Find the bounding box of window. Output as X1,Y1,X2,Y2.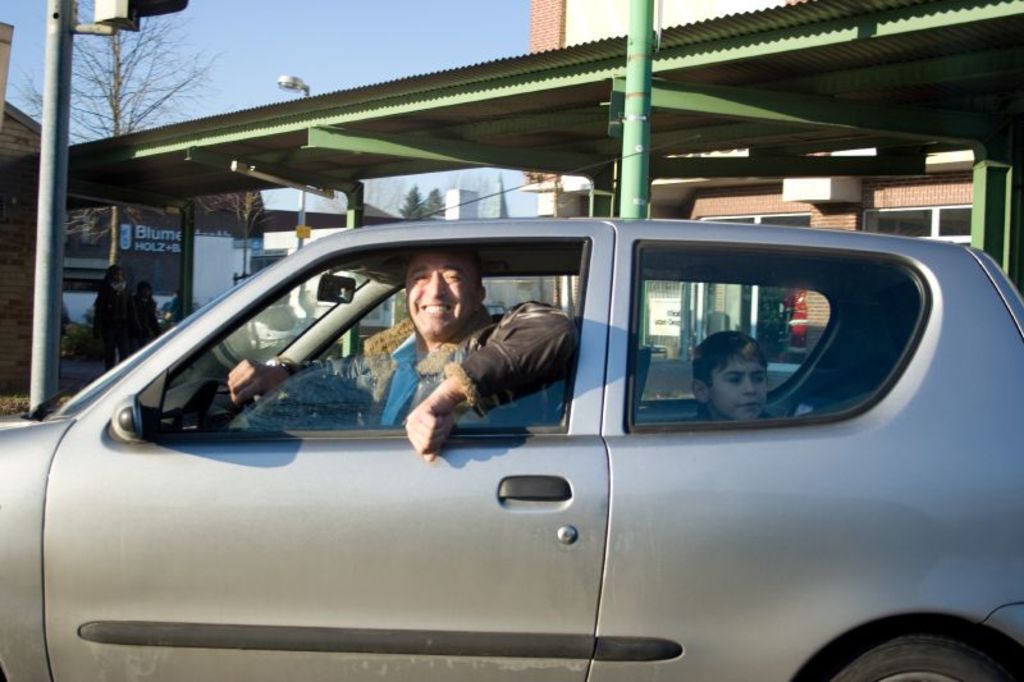
616,239,936,432.
